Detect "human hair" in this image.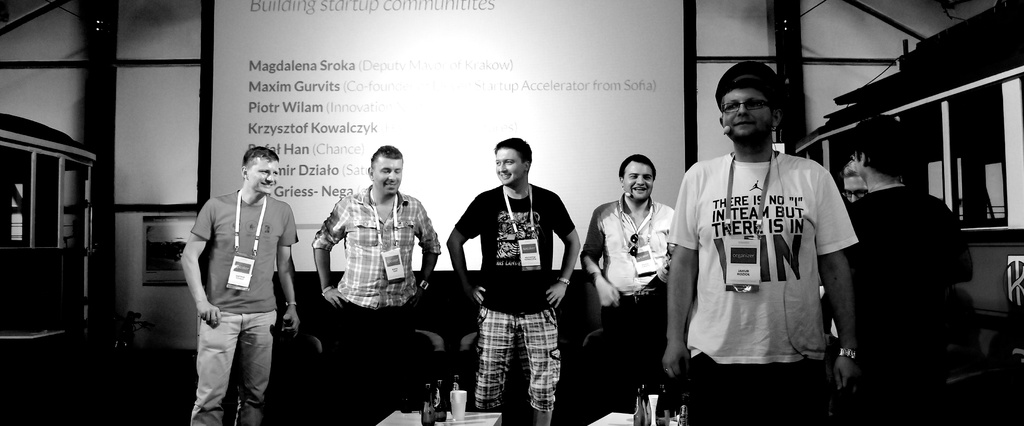
Detection: bbox=(368, 145, 401, 167).
